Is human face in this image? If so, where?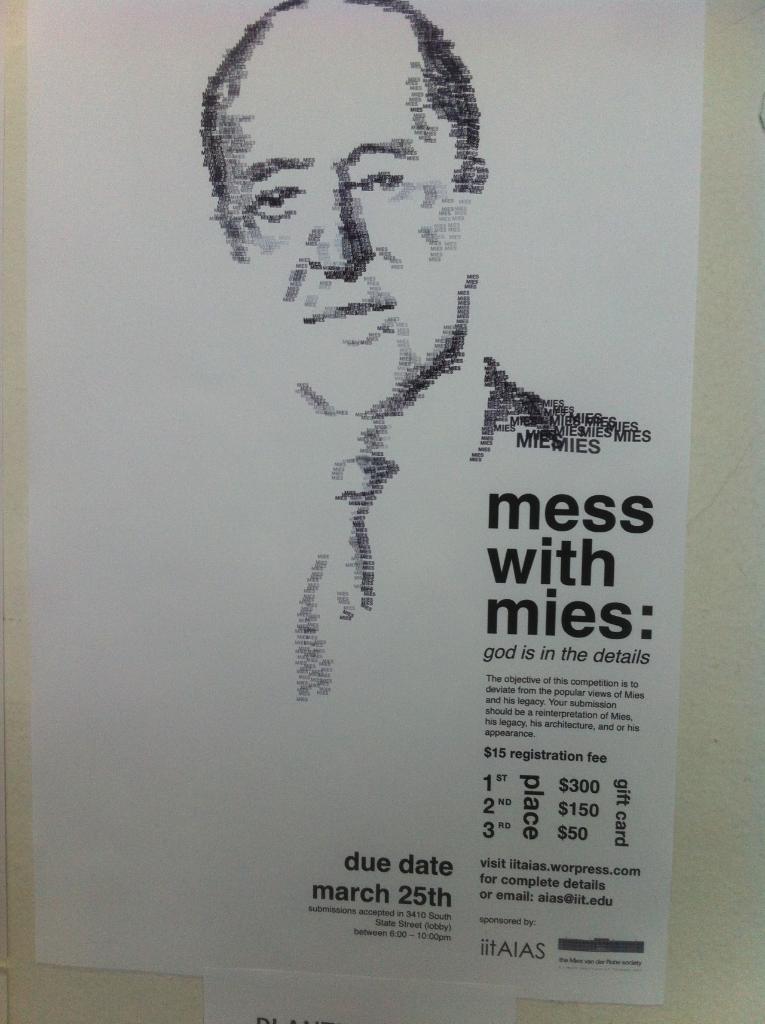
Yes, at [210,30,457,413].
